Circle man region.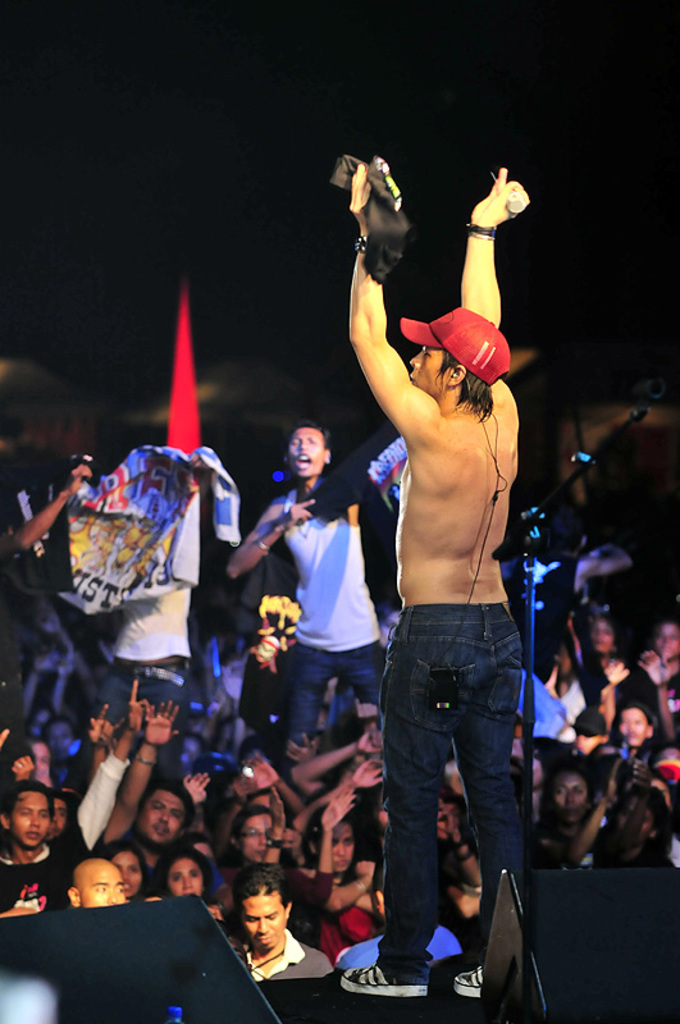
Region: Rect(232, 420, 388, 759).
